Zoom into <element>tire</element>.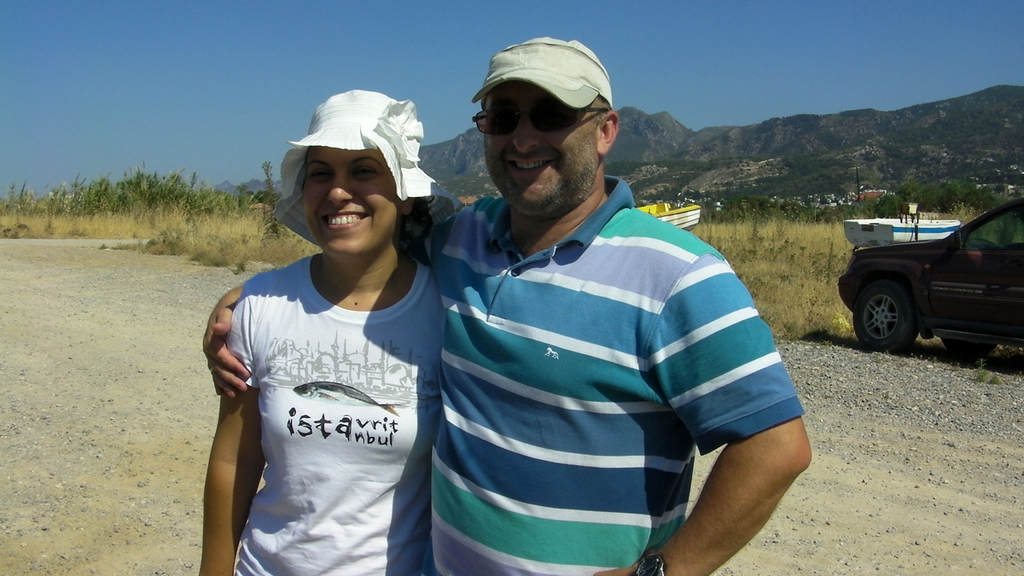
Zoom target: x1=938, y1=335, x2=998, y2=356.
